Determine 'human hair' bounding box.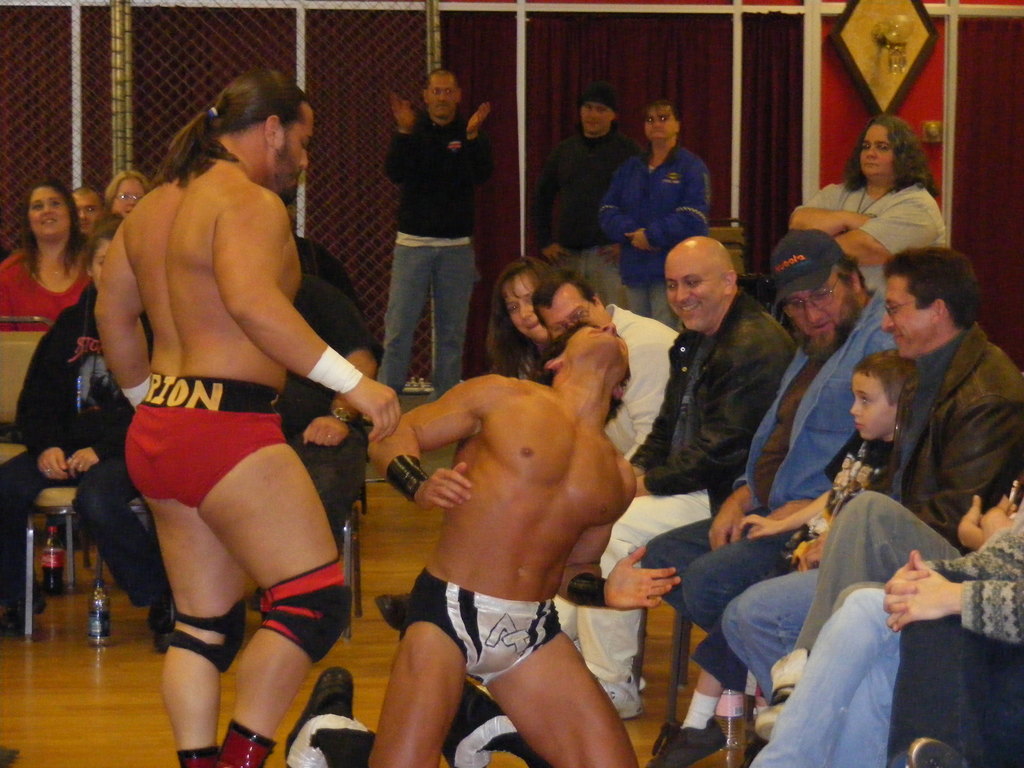
Determined: x1=84, y1=214, x2=125, y2=273.
